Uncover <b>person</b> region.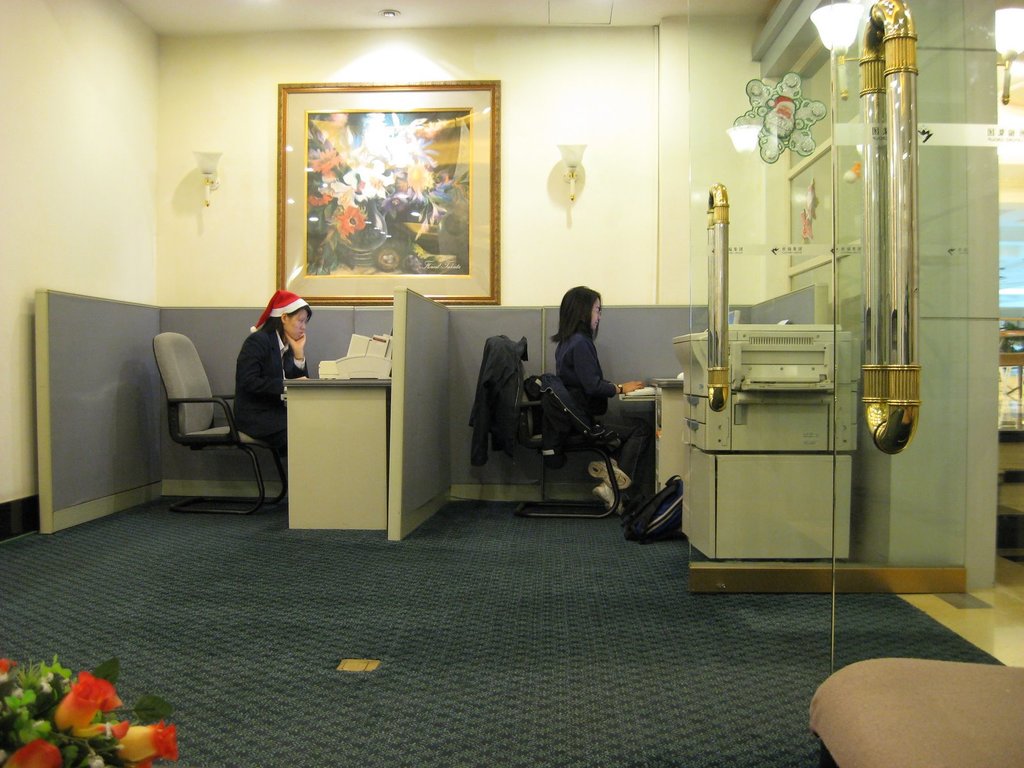
Uncovered: (230, 289, 311, 449).
